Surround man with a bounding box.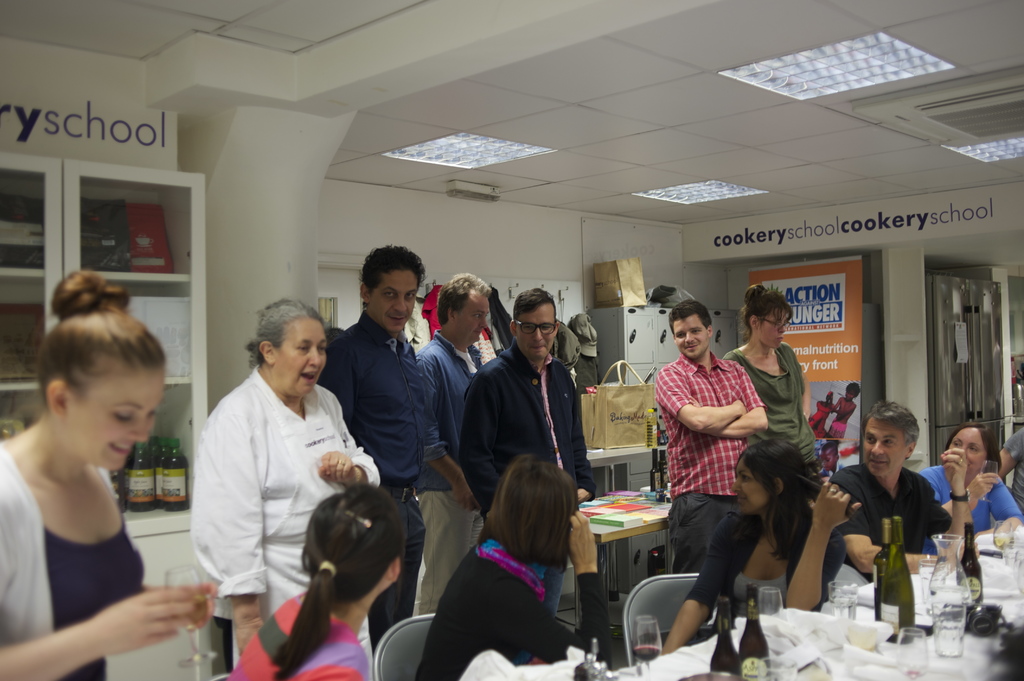
detection(467, 291, 595, 613).
